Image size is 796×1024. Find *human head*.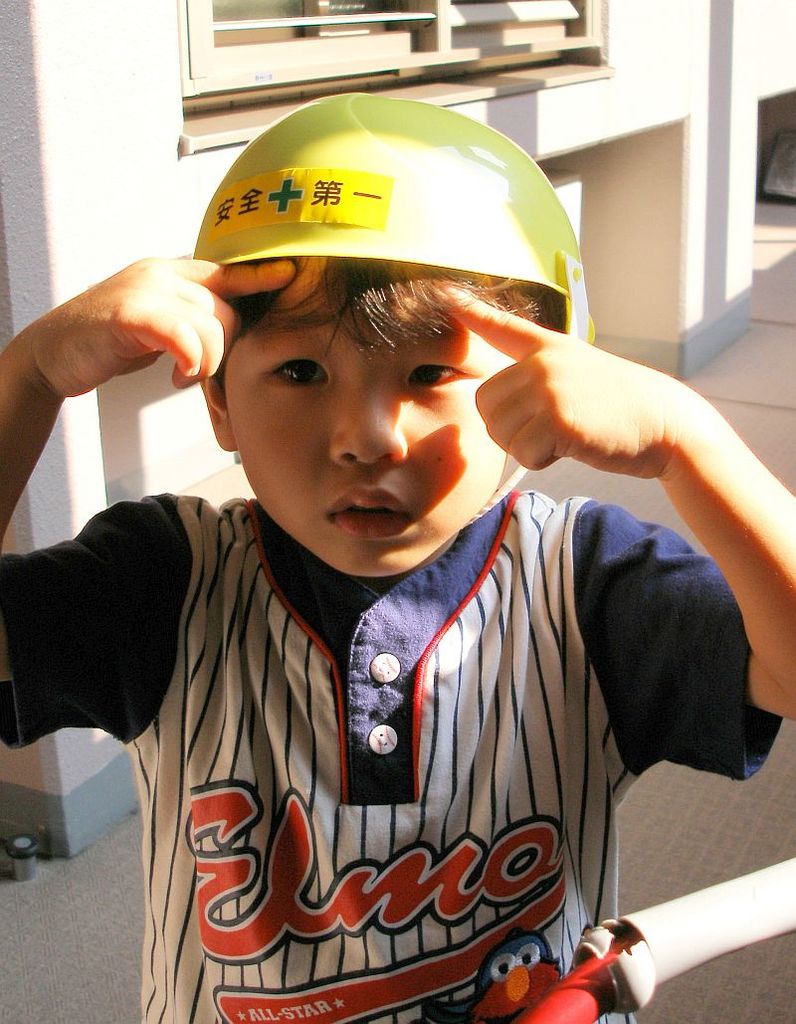
(left=178, top=175, right=608, bottom=548).
